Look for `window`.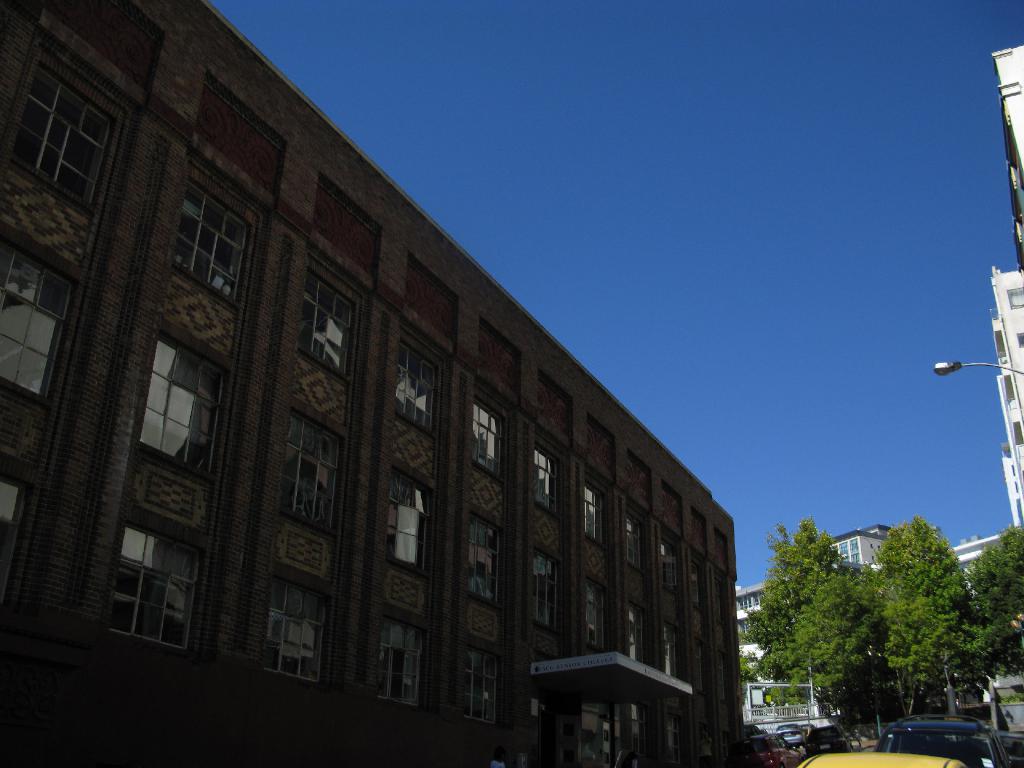
Found: [722,730,737,762].
